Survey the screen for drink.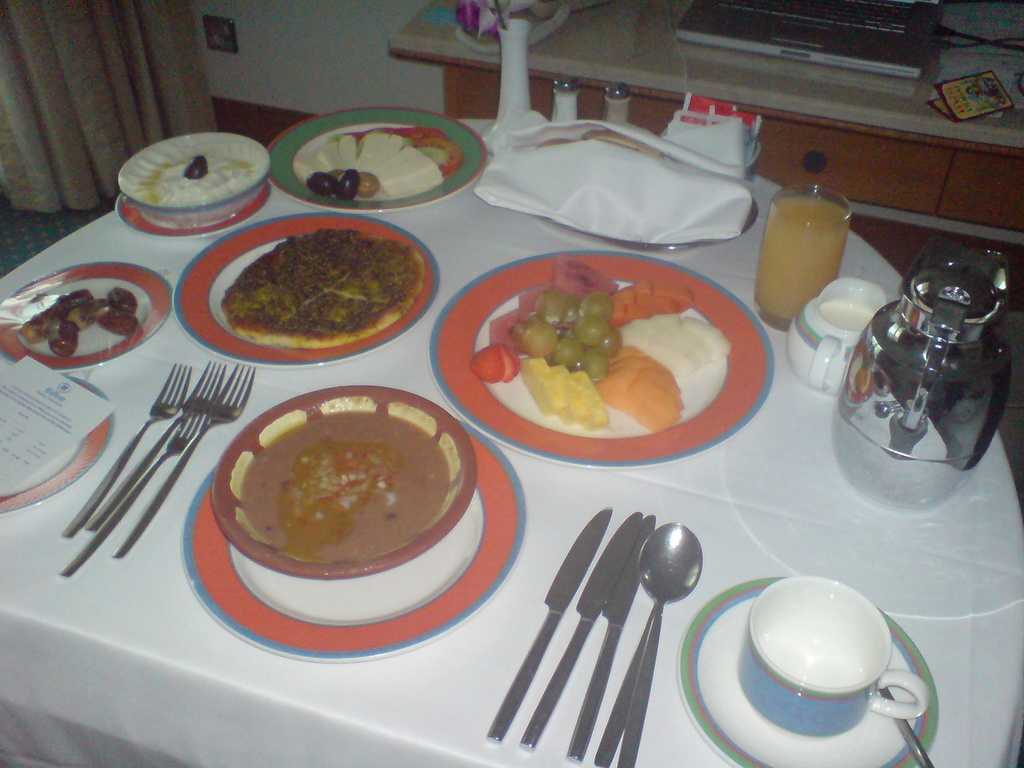
Survey found: {"x1": 820, "y1": 300, "x2": 874, "y2": 332}.
